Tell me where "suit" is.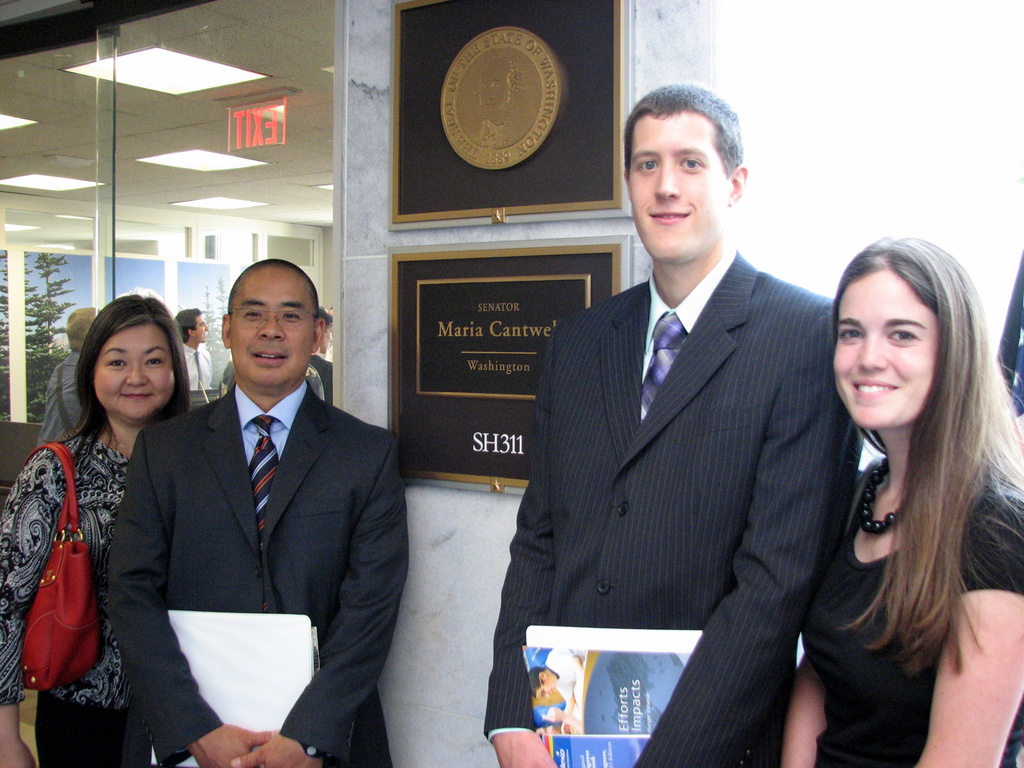
"suit" is at 110 378 409 767.
